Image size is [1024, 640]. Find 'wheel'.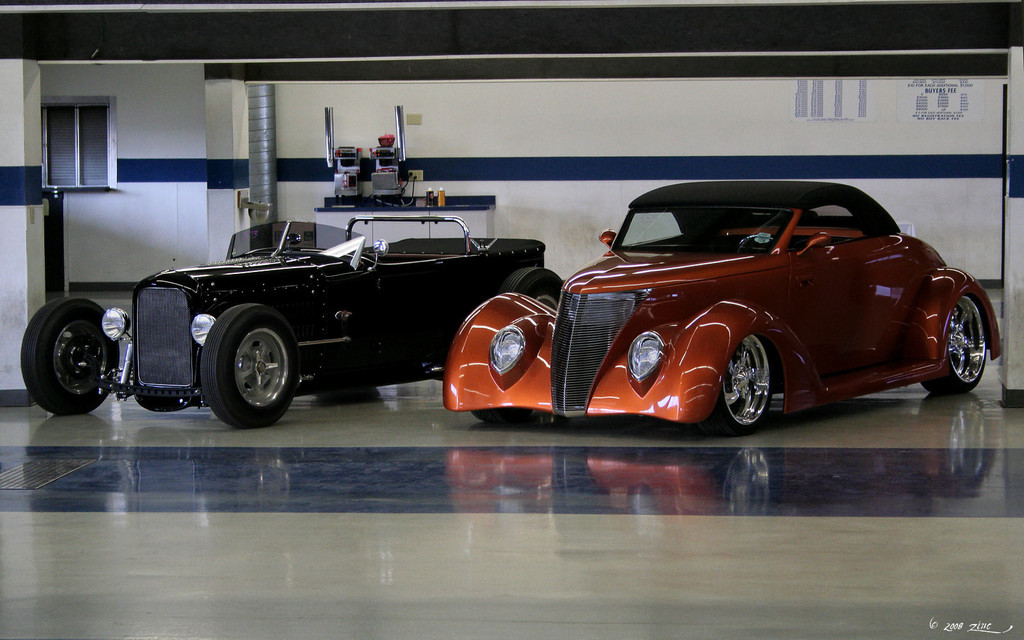
select_region(21, 296, 121, 414).
